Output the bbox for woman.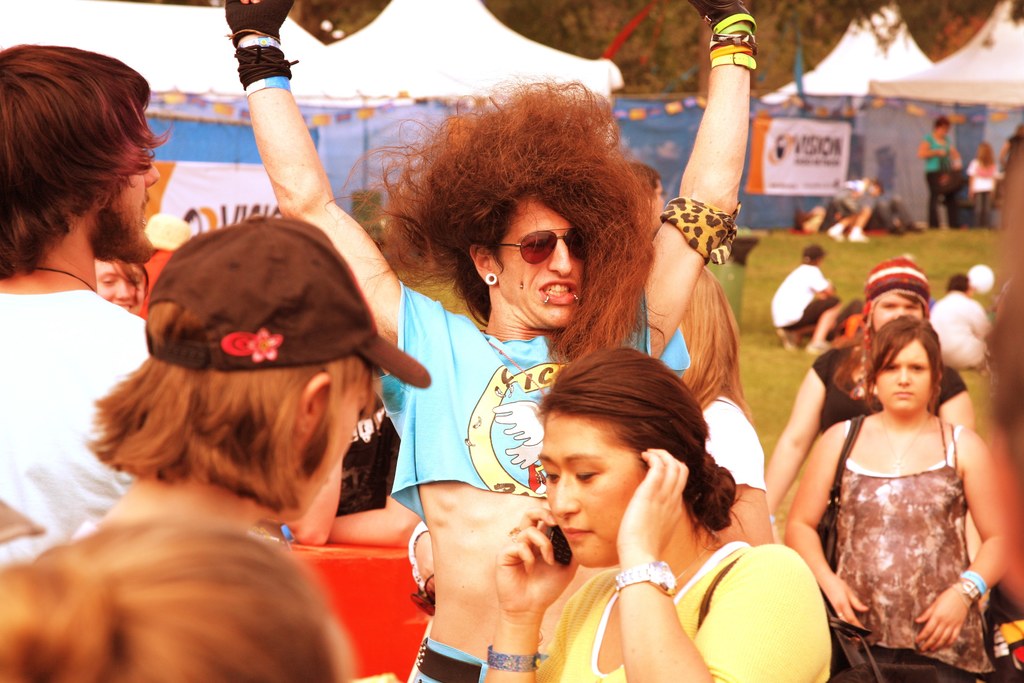
bbox=[726, 252, 975, 510].
